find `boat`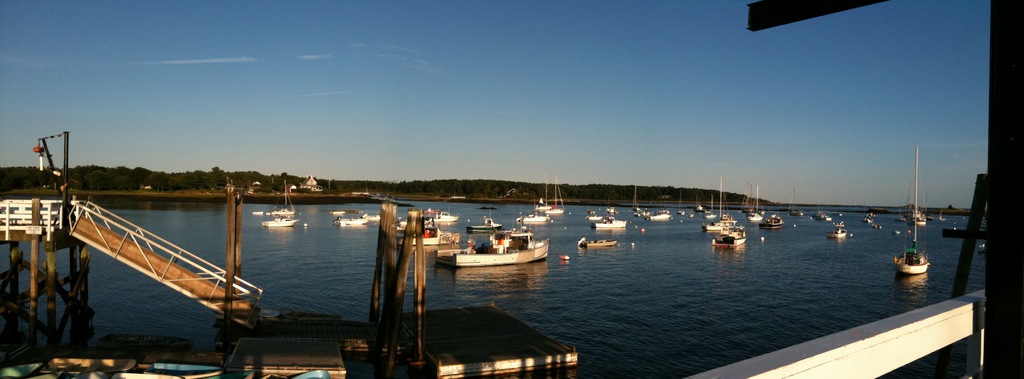
left=652, top=207, right=684, bottom=223
